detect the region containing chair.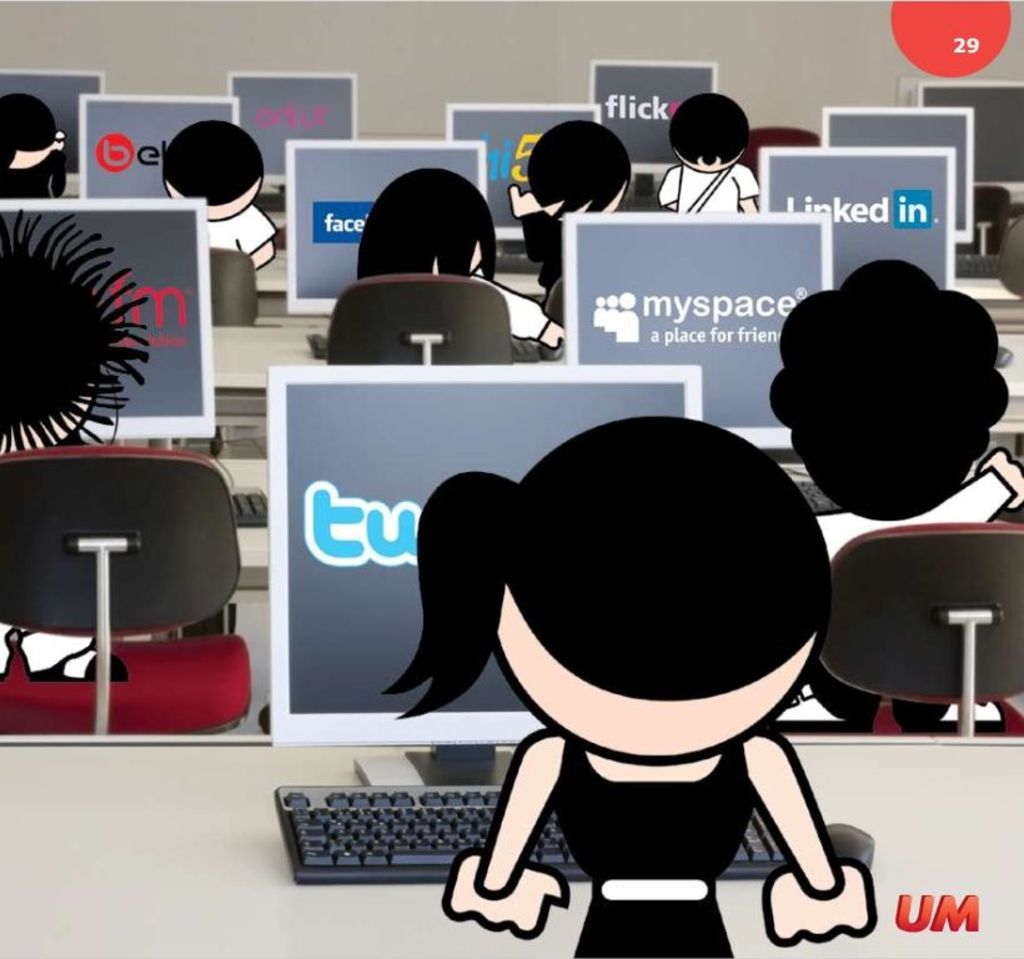
[x1=14, y1=412, x2=258, y2=757].
